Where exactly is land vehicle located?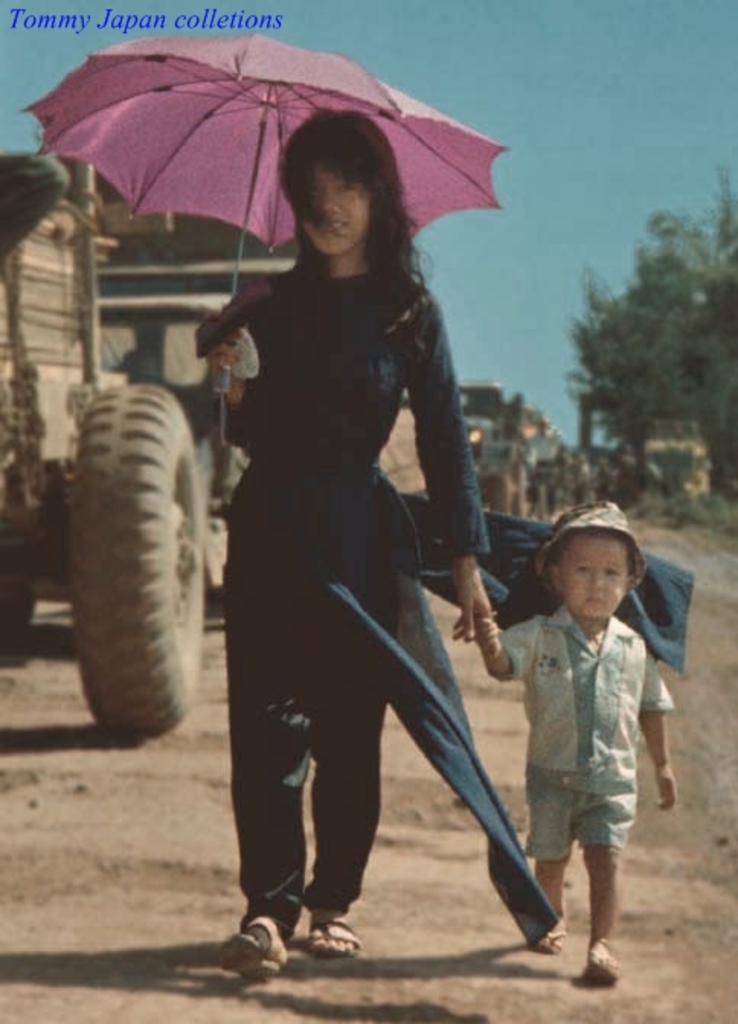
Its bounding box is box(476, 379, 541, 518).
